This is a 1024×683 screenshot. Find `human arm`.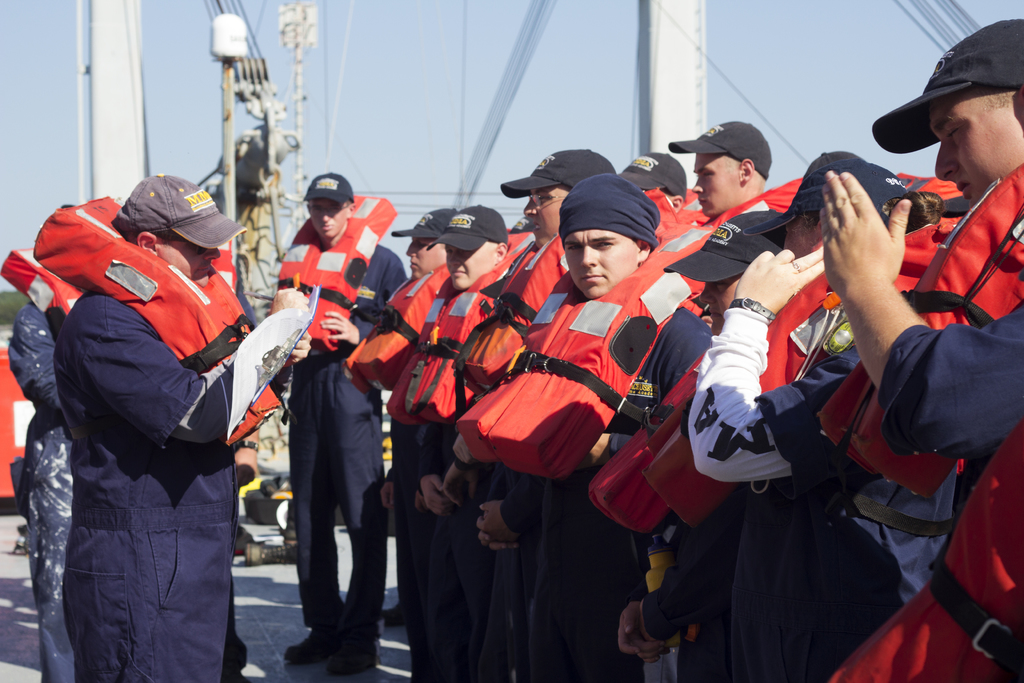
Bounding box: (811,166,1023,454).
